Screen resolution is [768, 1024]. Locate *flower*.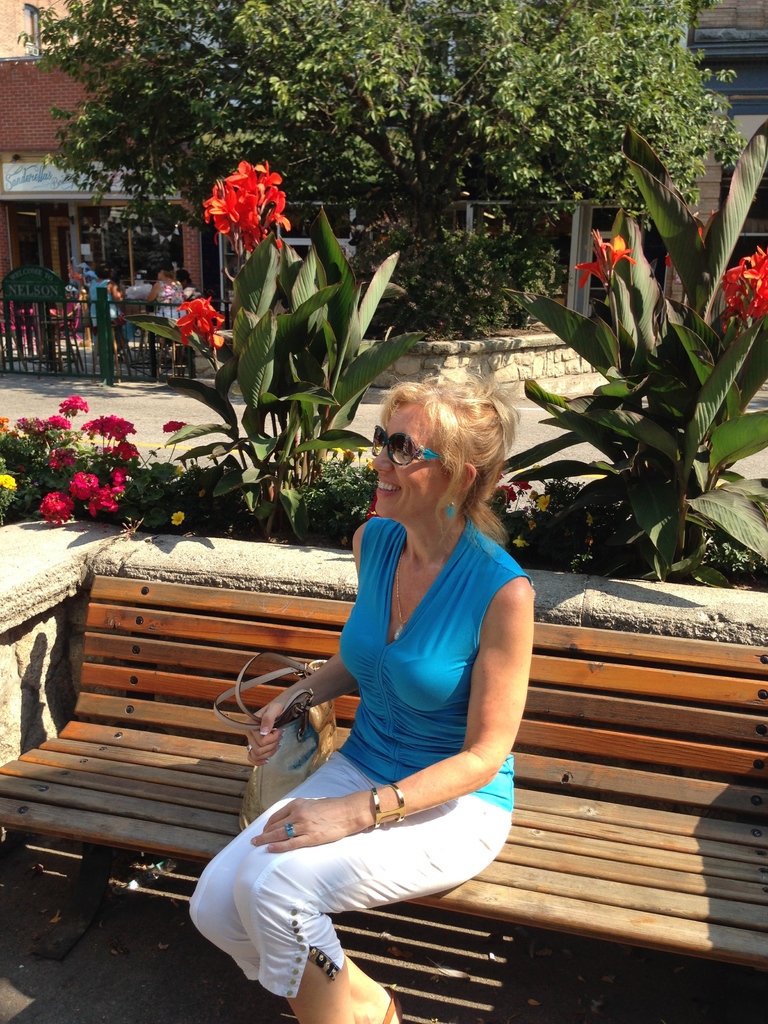
<region>192, 164, 300, 244</region>.
